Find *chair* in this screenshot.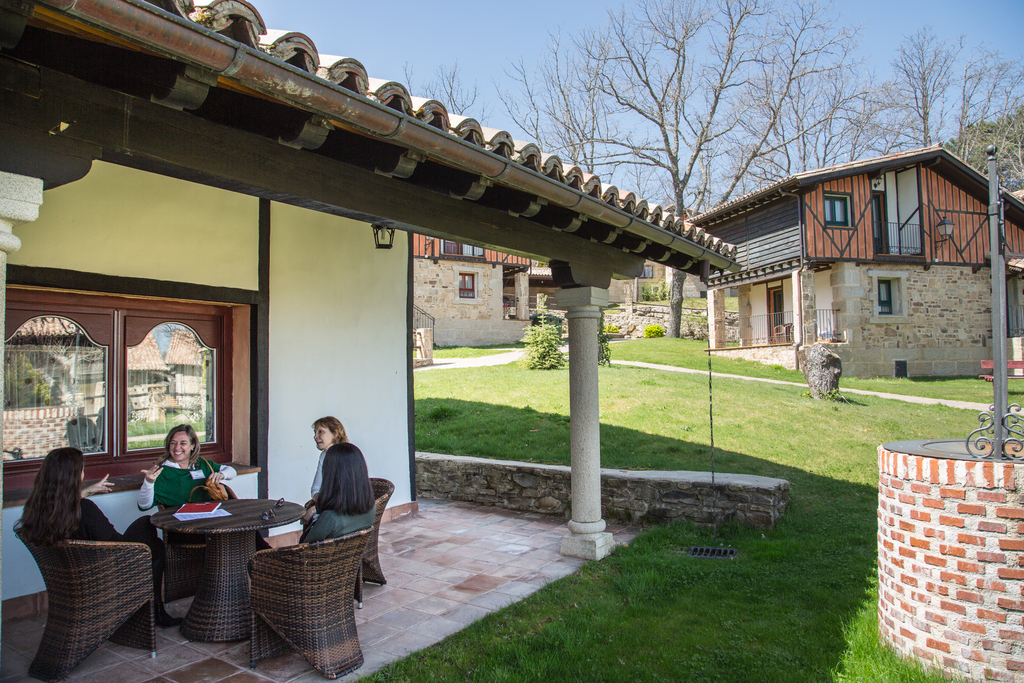
The bounding box for *chair* is l=21, t=510, r=175, b=679.
